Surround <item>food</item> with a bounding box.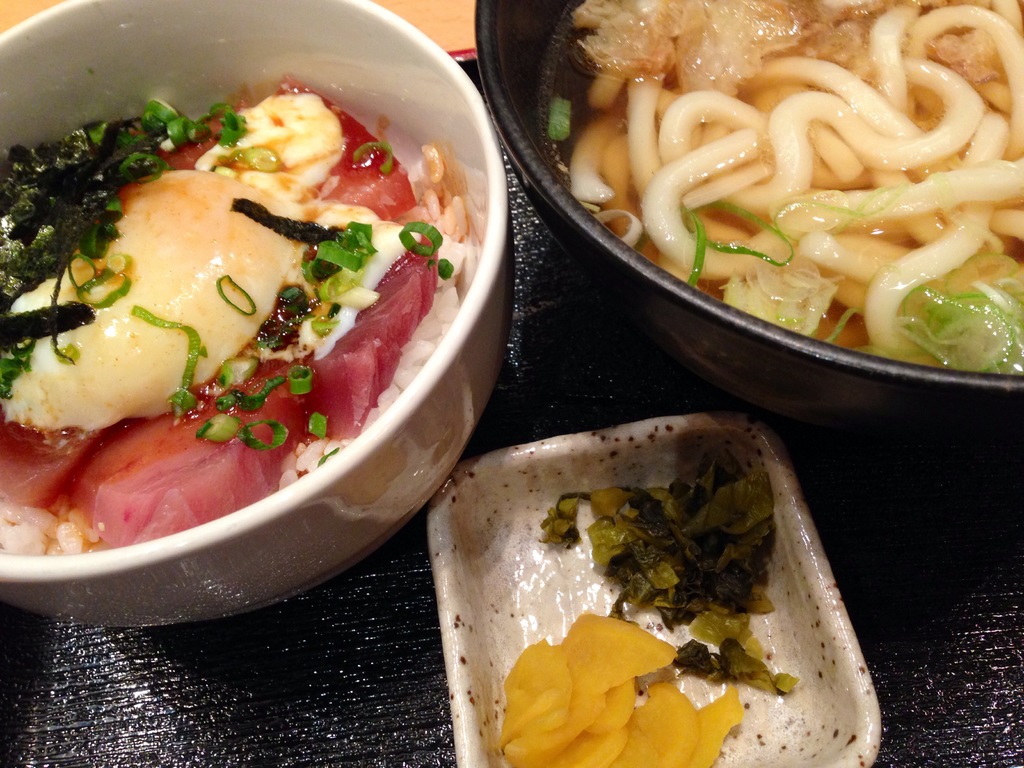
538, 439, 800, 698.
